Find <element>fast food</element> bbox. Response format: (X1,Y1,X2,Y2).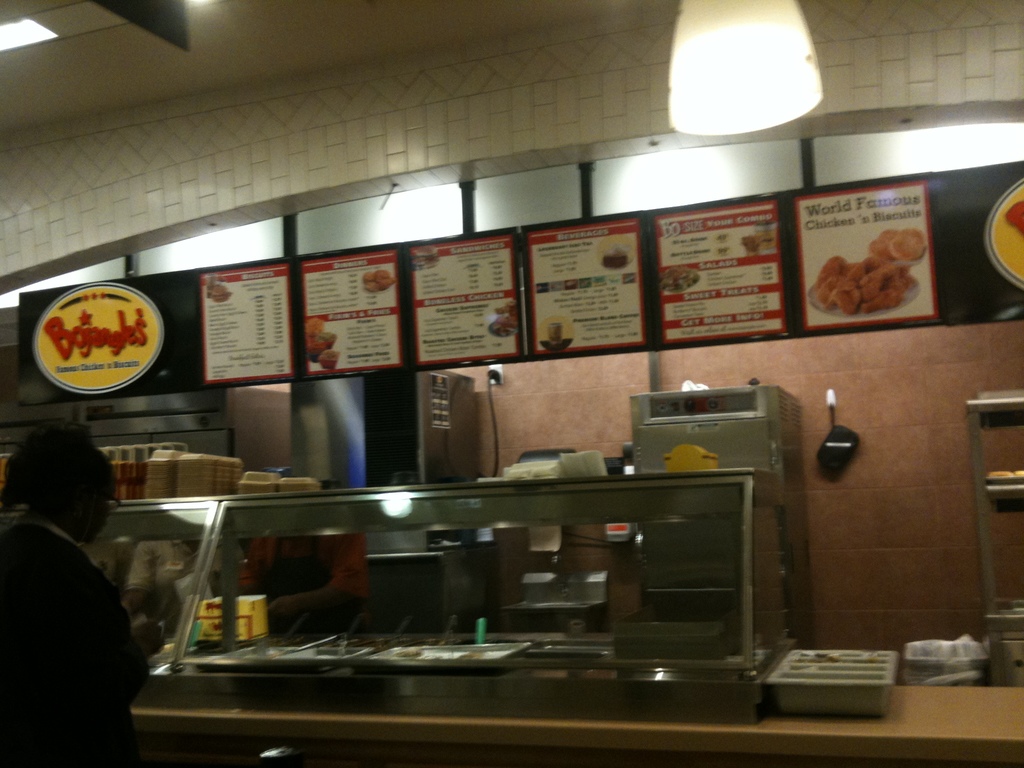
(492,300,520,339).
